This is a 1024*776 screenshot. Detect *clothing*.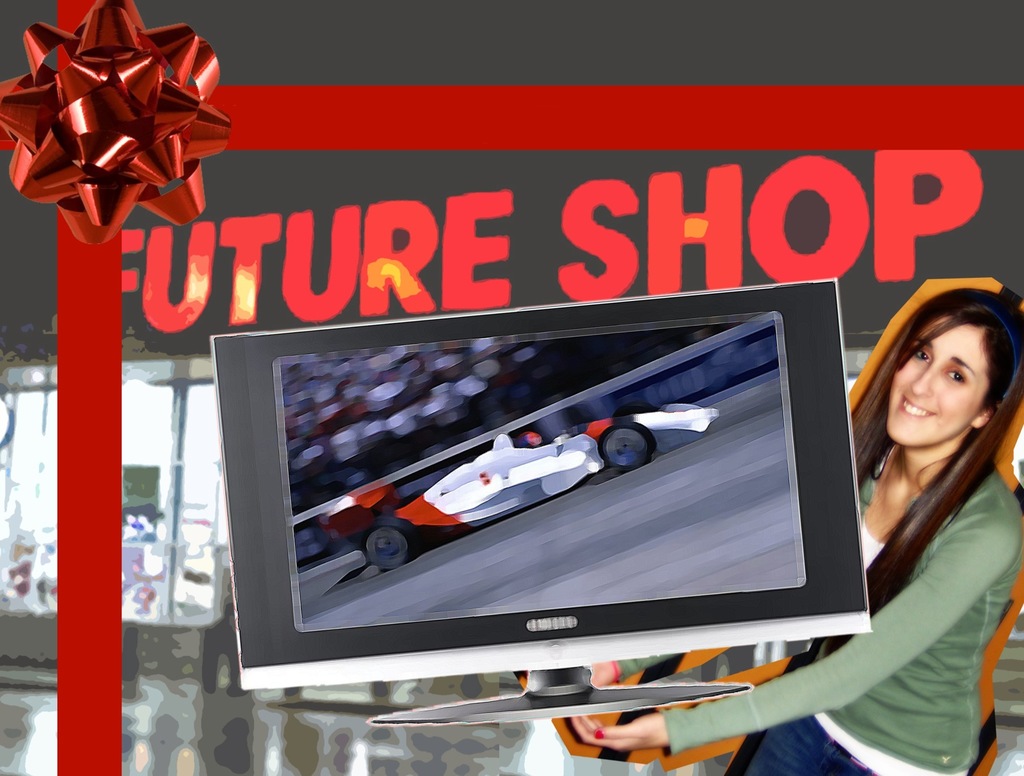
[664,474,1023,775].
